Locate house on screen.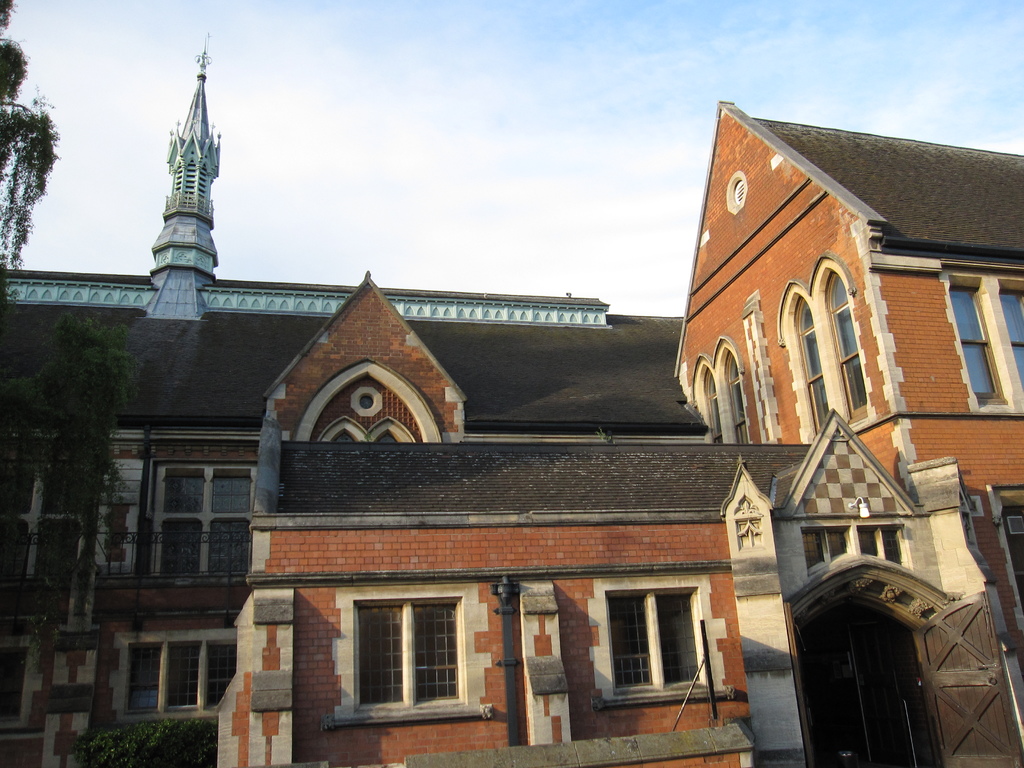
On screen at (1,52,719,761).
